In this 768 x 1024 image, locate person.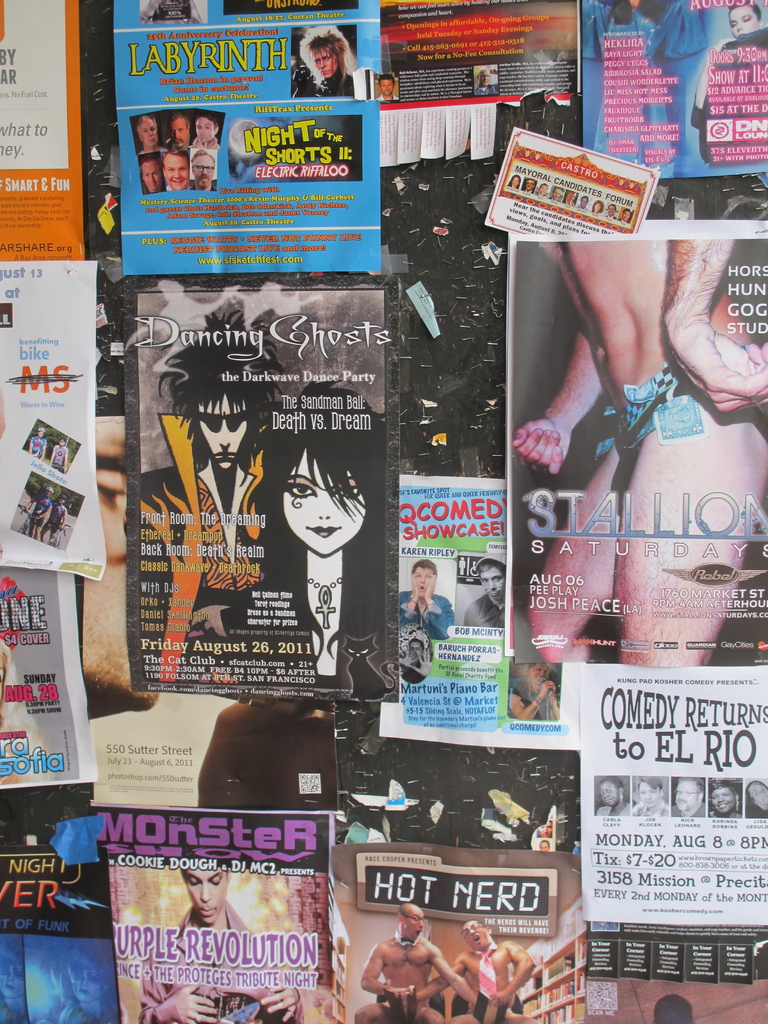
Bounding box: BBox(186, 111, 214, 142).
